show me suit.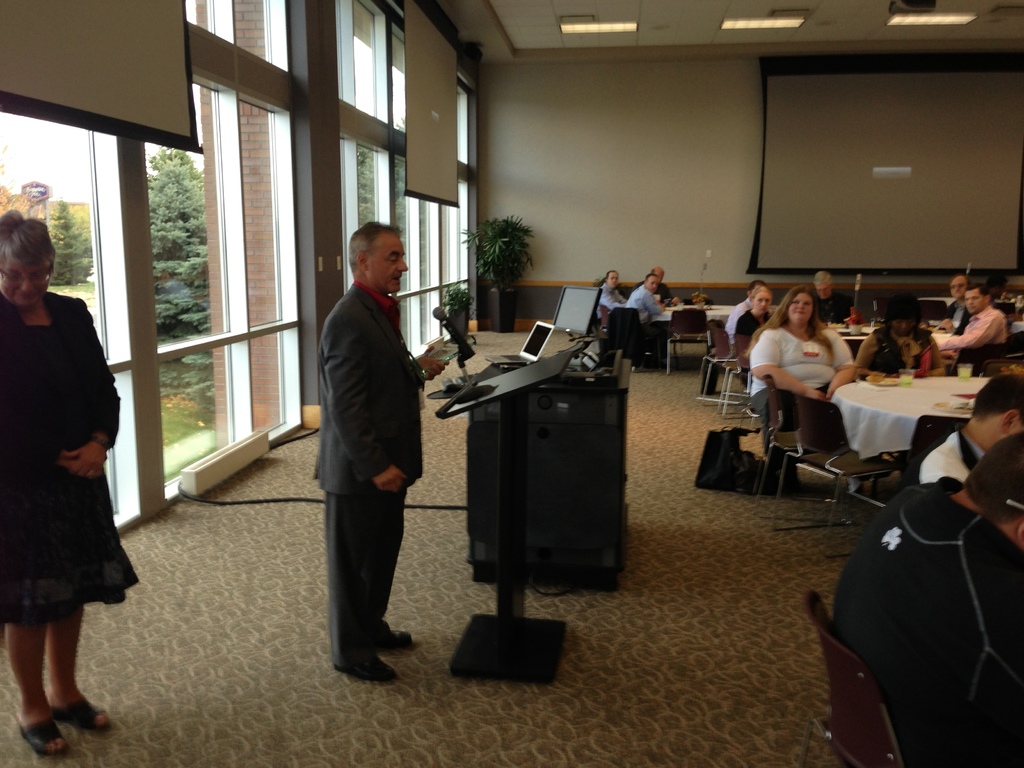
suit is here: l=0, t=283, r=123, b=500.
